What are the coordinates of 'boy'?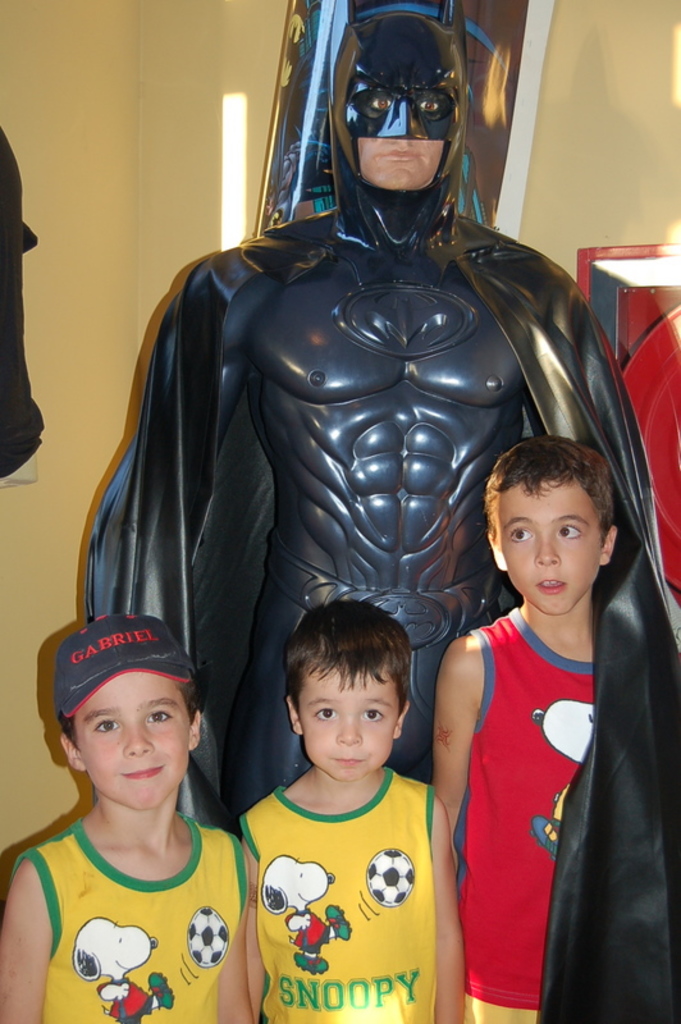
pyautogui.locateOnScreen(33, 609, 248, 1023).
